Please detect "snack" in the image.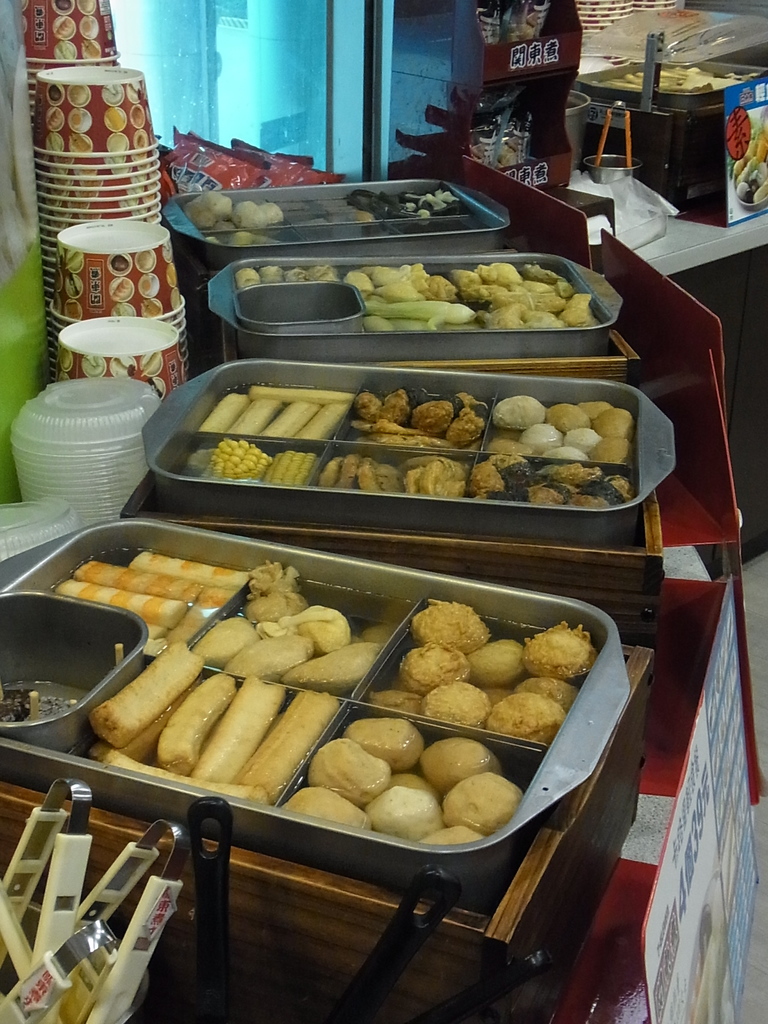
x1=188, y1=182, x2=282, y2=251.
